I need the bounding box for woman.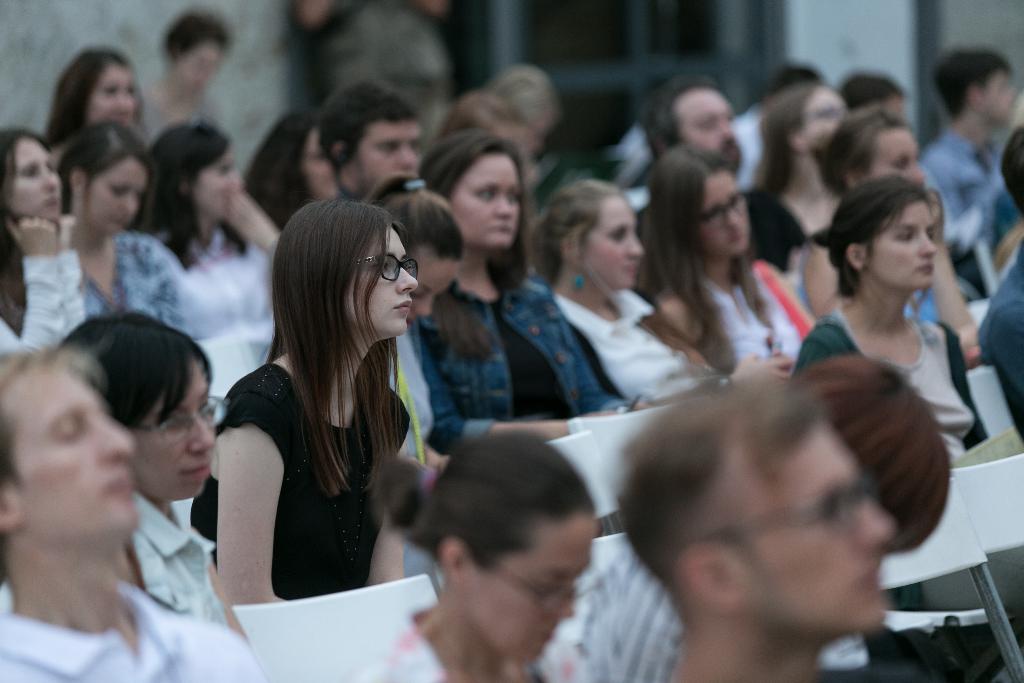
Here it is: (x1=56, y1=122, x2=211, y2=365).
